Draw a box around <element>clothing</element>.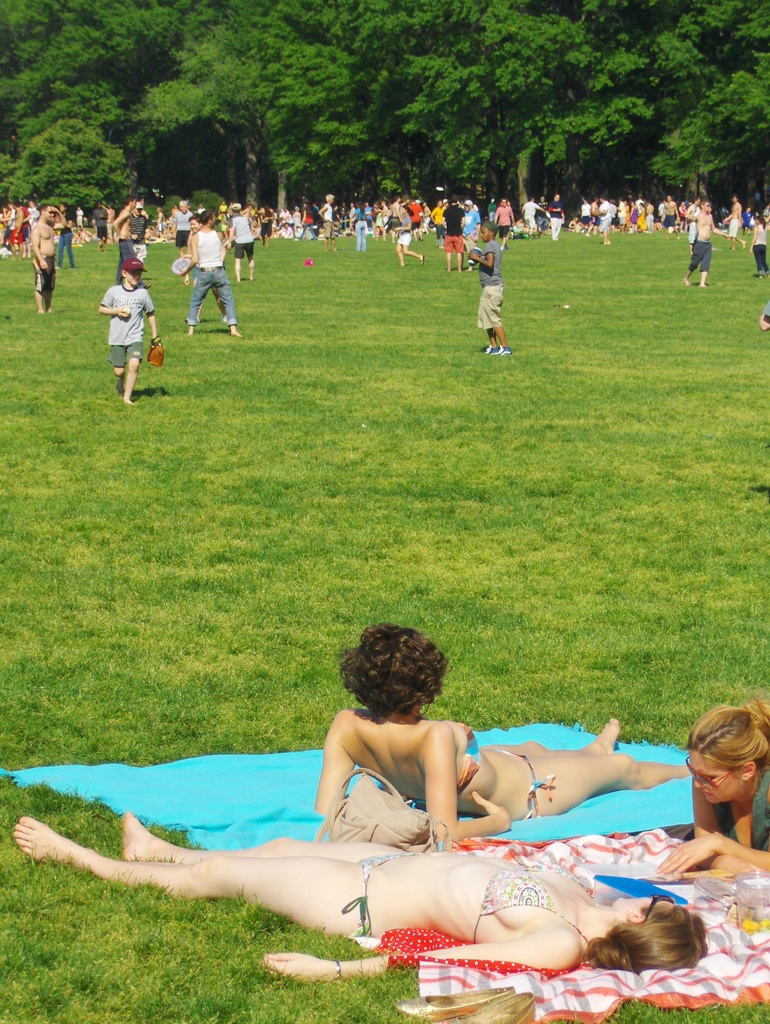
x1=405 y1=723 x2=479 y2=803.
